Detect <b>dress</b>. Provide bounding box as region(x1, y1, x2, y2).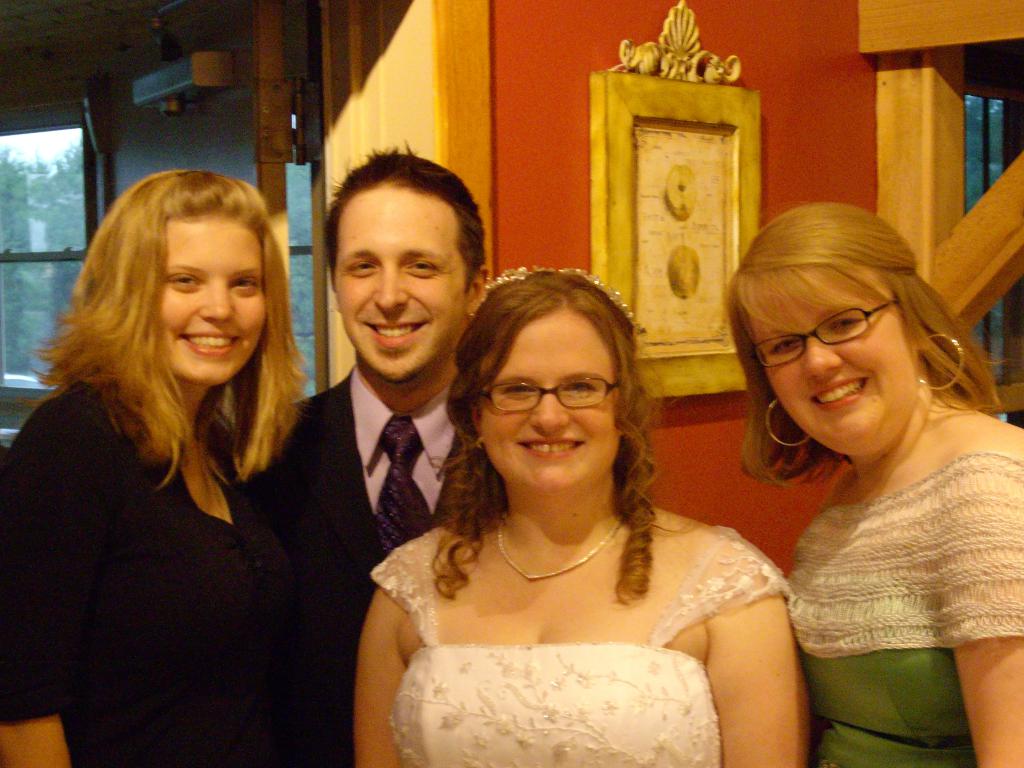
region(389, 525, 775, 751).
